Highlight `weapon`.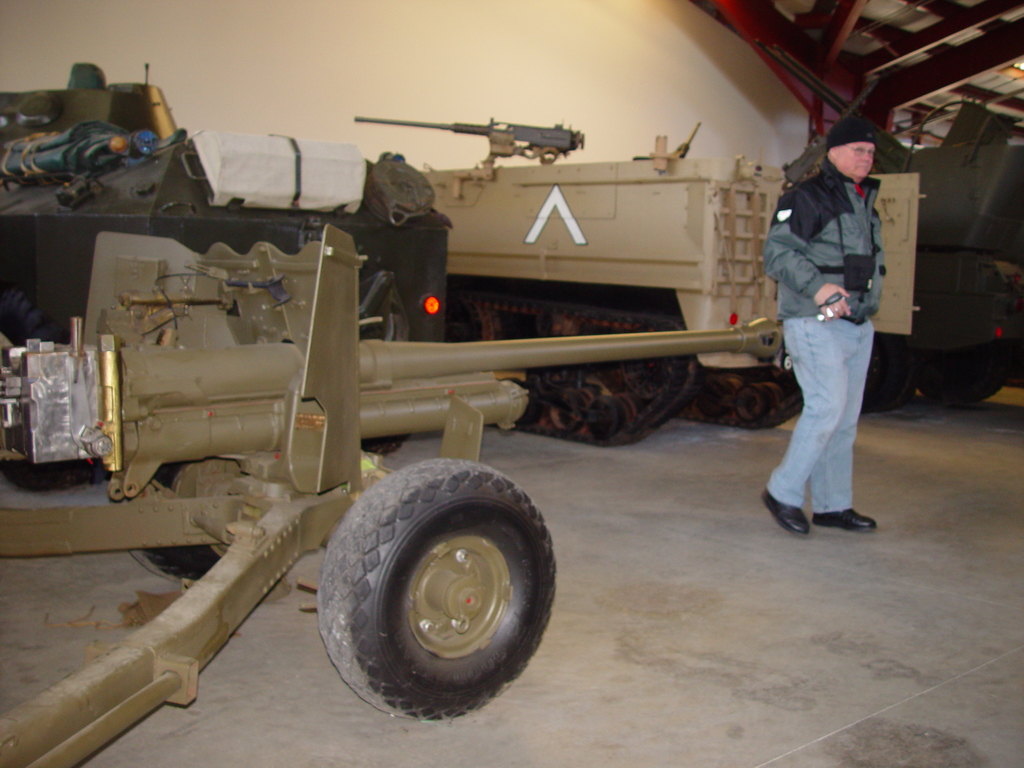
Highlighted region: bbox=(0, 216, 785, 767).
